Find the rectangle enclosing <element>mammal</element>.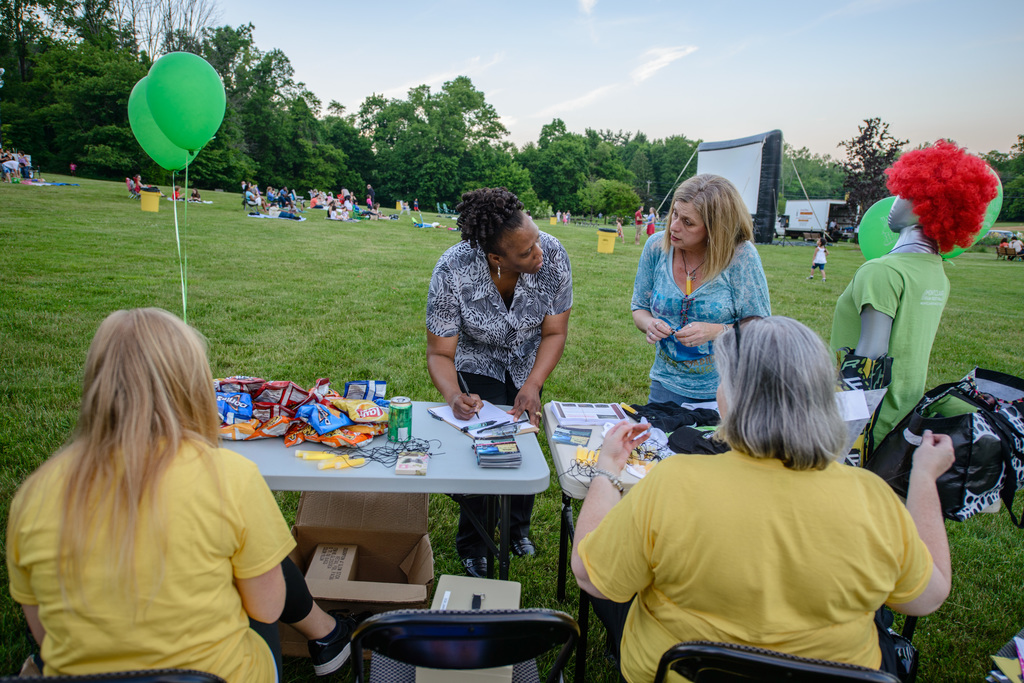
290:200:300:213.
